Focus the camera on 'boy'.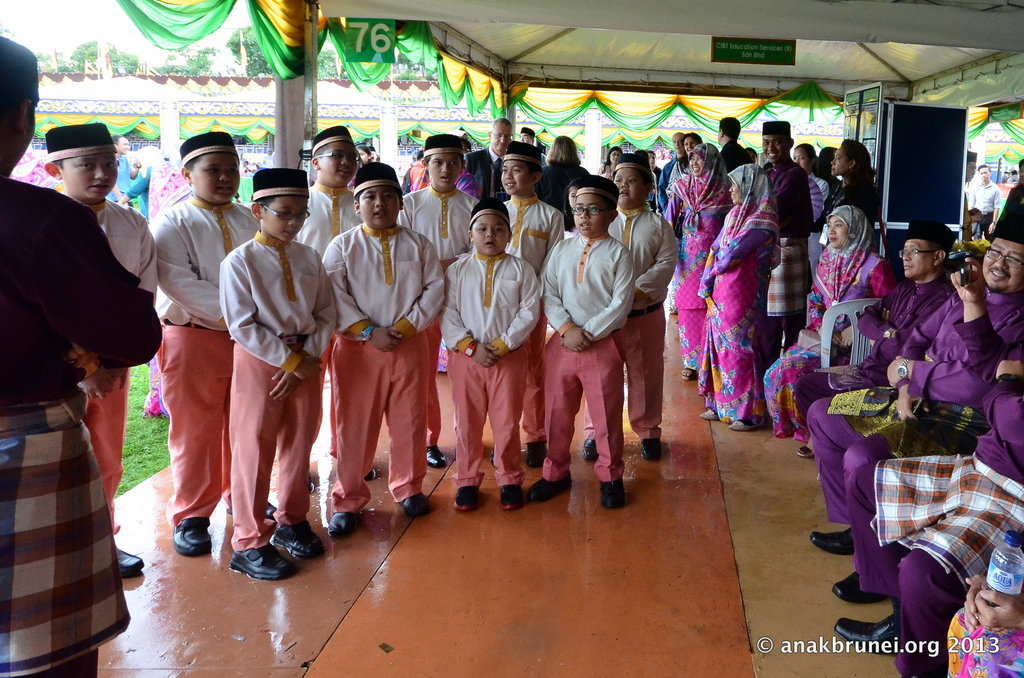
Focus region: x1=44 y1=151 x2=159 y2=581.
